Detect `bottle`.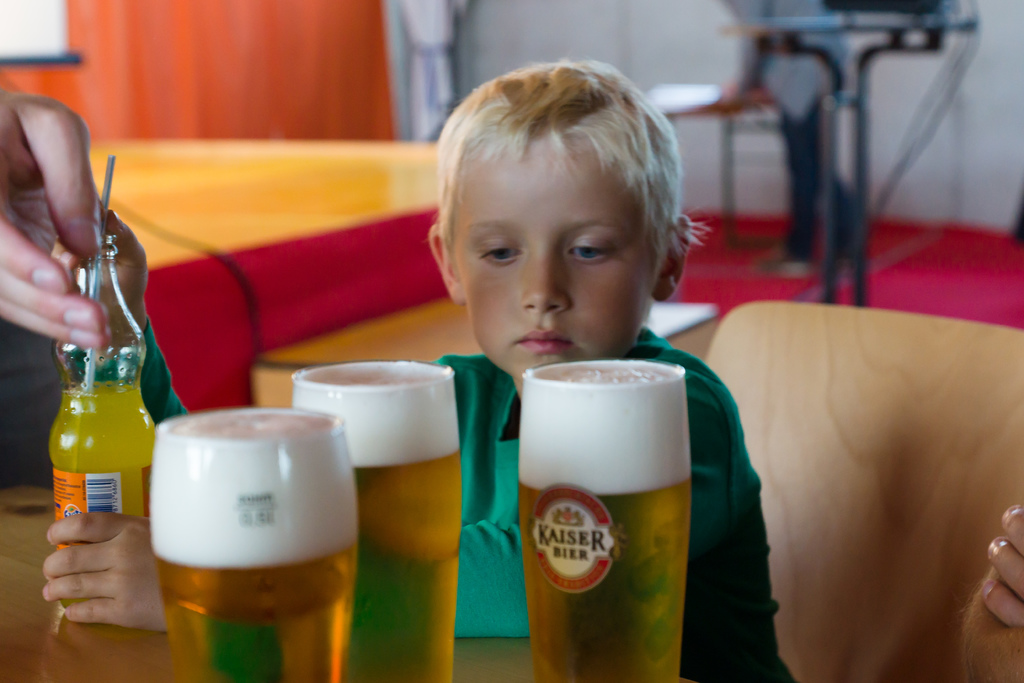
Detected at 514:350:695:682.
